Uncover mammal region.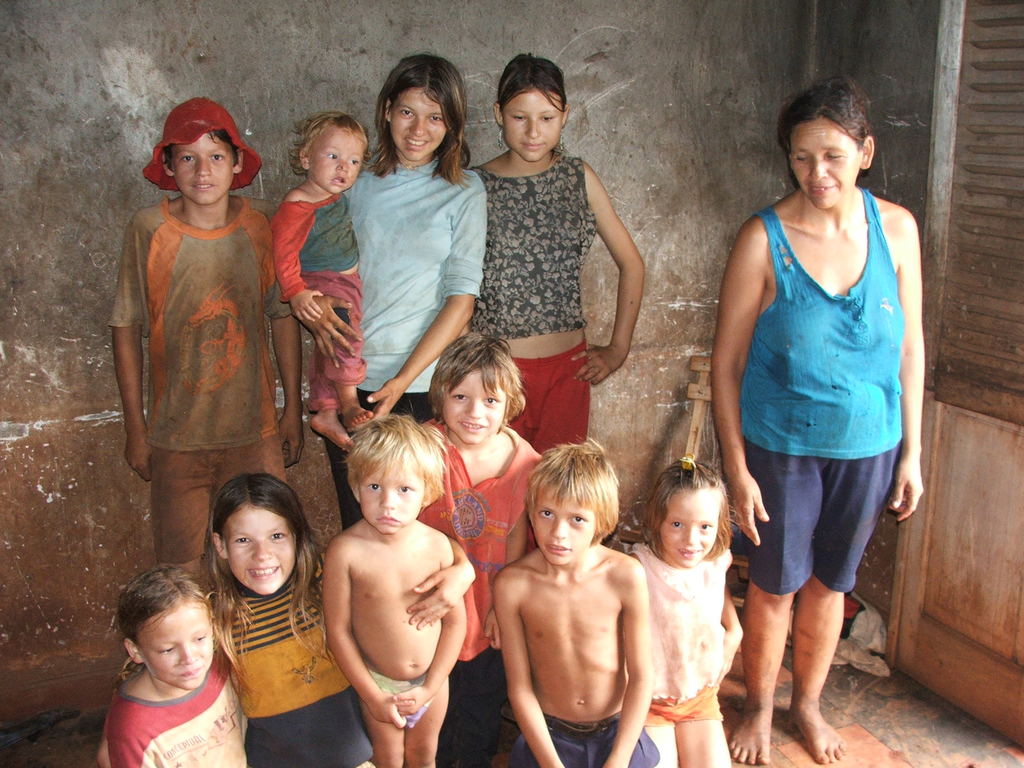
Uncovered: locate(339, 56, 484, 429).
